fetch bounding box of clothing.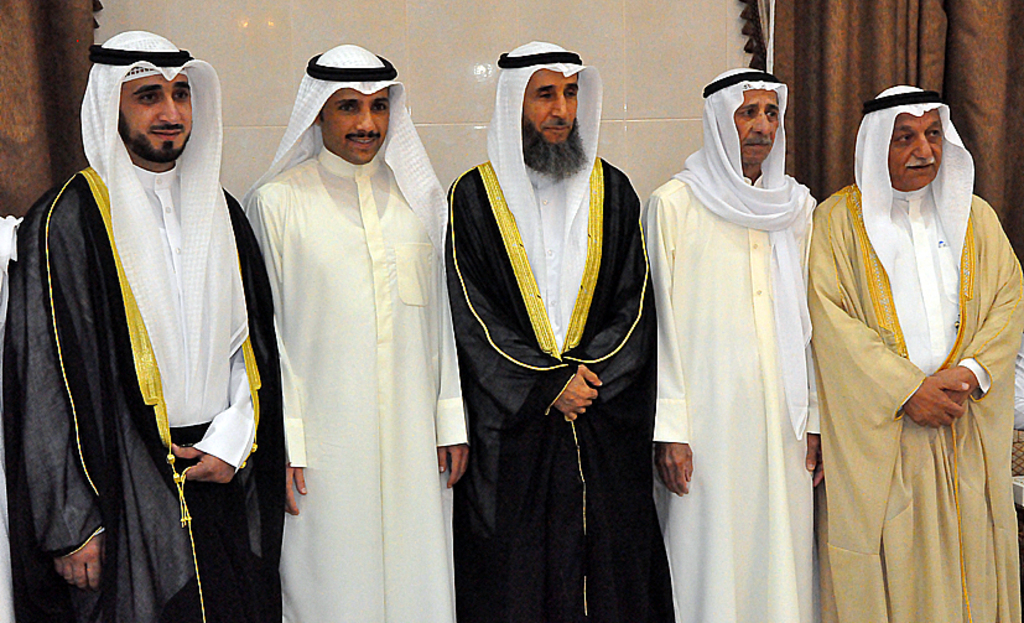
Bbox: x1=650, y1=59, x2=851, y2=622.
